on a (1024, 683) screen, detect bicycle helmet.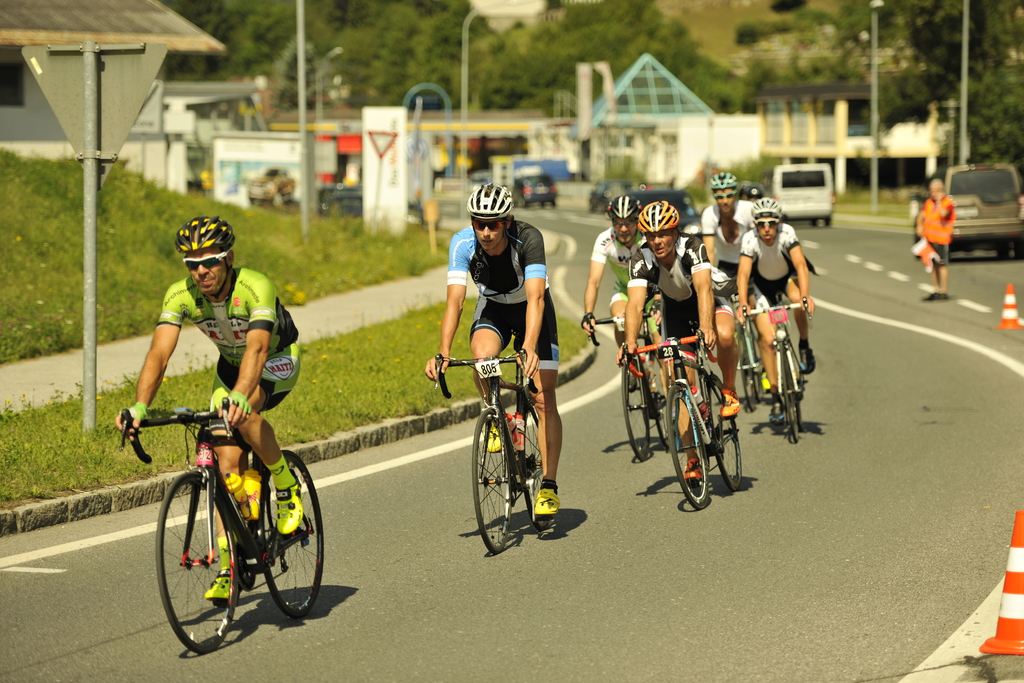
{"x1": 174, "y1": 210, "x2": 237, "y2": 250}.
